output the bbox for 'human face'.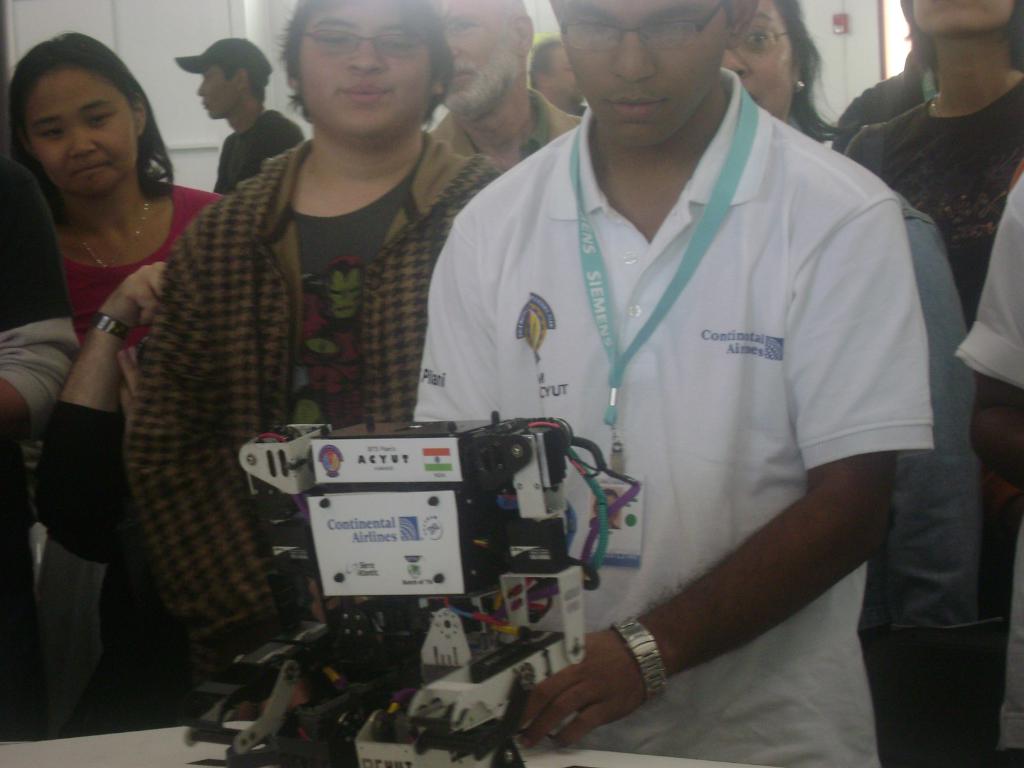
BBox(285, 0, 430, 143).
